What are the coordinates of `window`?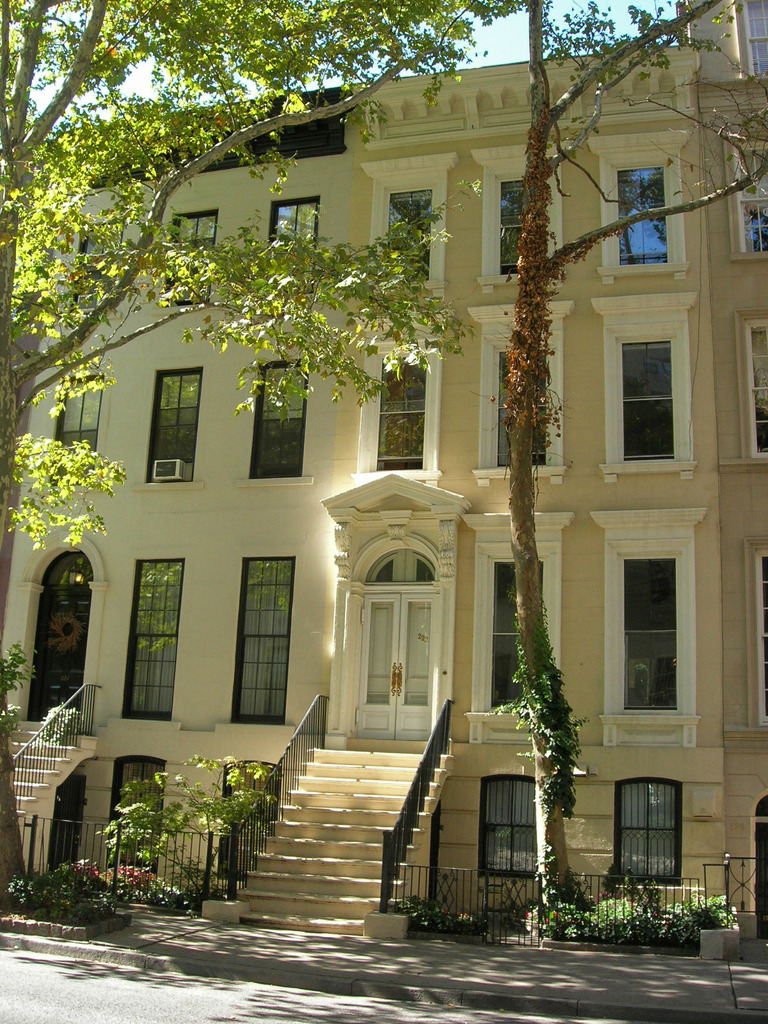
471, 139, 576, 287.
